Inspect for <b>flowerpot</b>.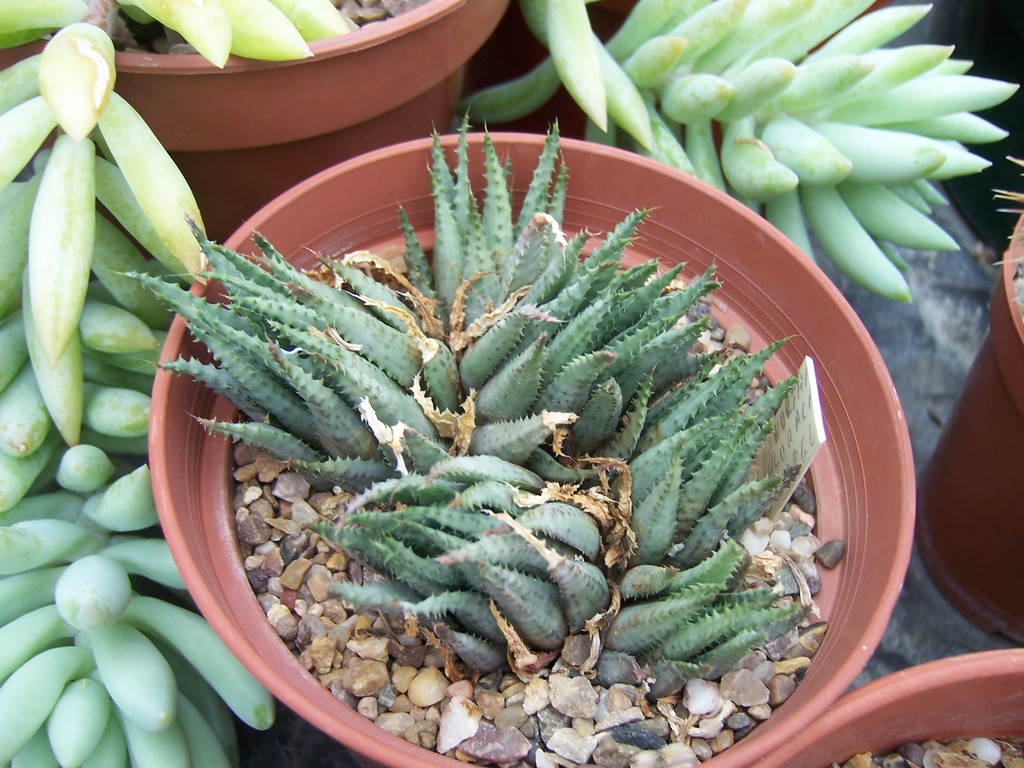
Inspection: (left=0, top=0, right=514, bottom=255).
